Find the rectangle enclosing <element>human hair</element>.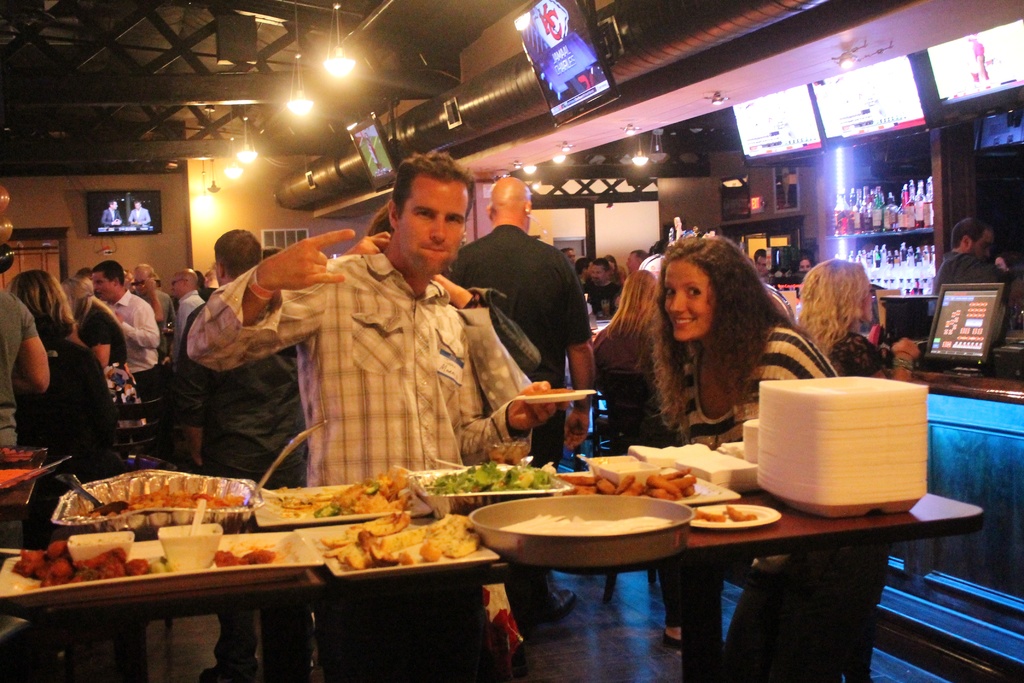
589,255,610,272.
